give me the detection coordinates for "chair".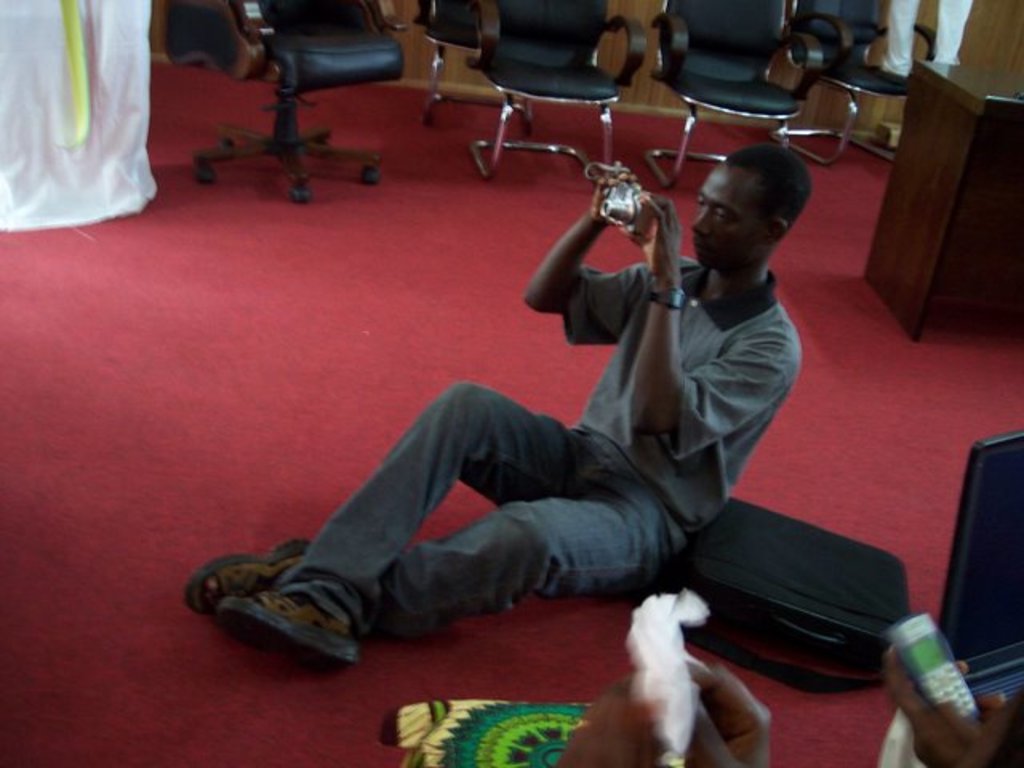
BBox(462, 0, 654, 178).
